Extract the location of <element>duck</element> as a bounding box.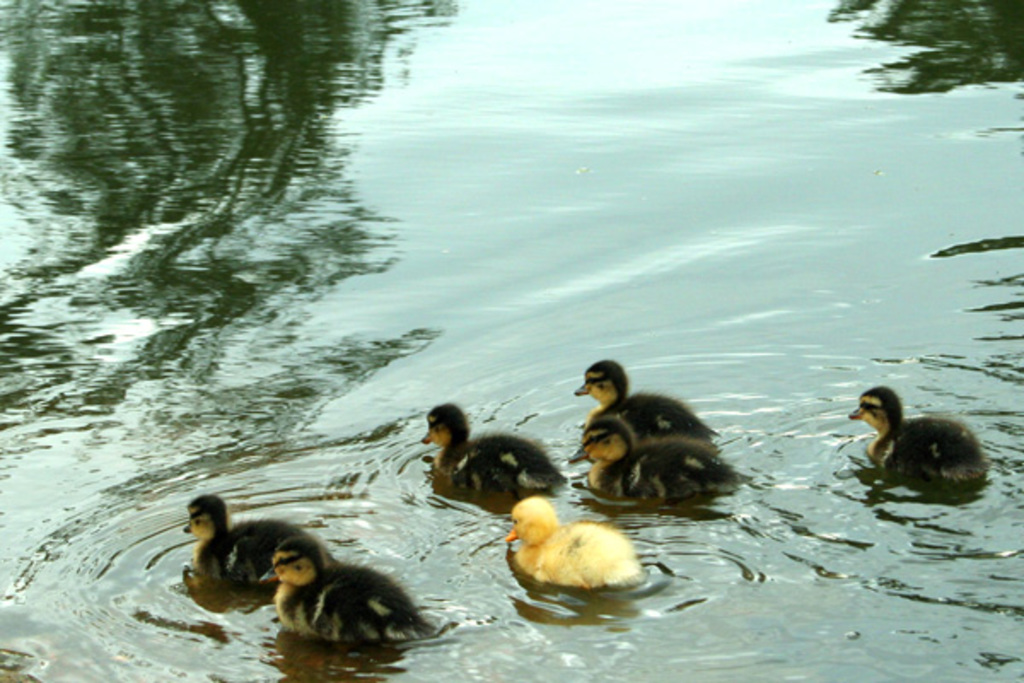
{"x1": 416, "y1": 403, "x2": 582, "y2": 507}.
